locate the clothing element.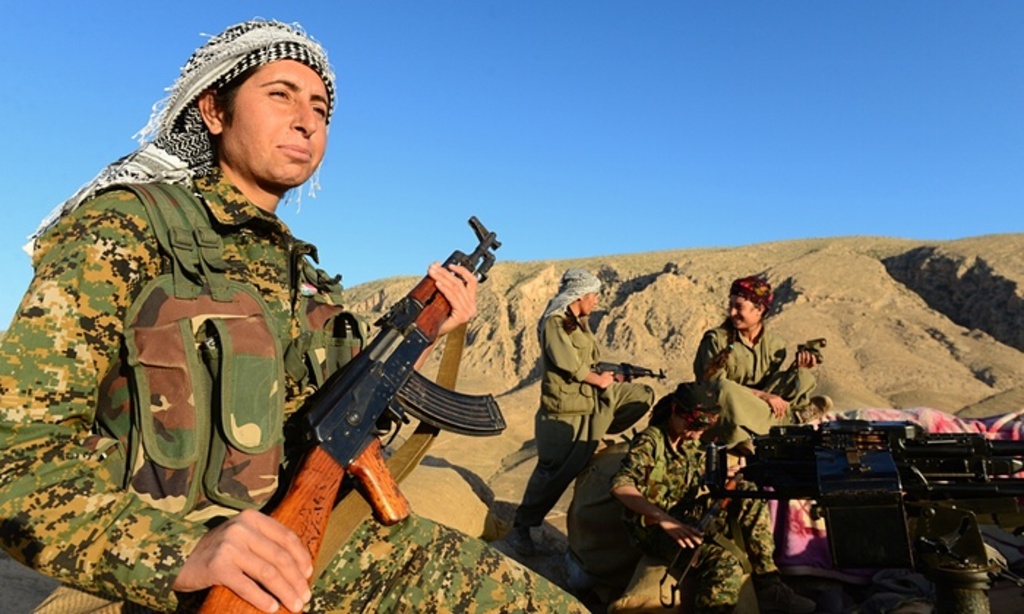
Element bbox: l=0, t=158, r=595, b=613.
